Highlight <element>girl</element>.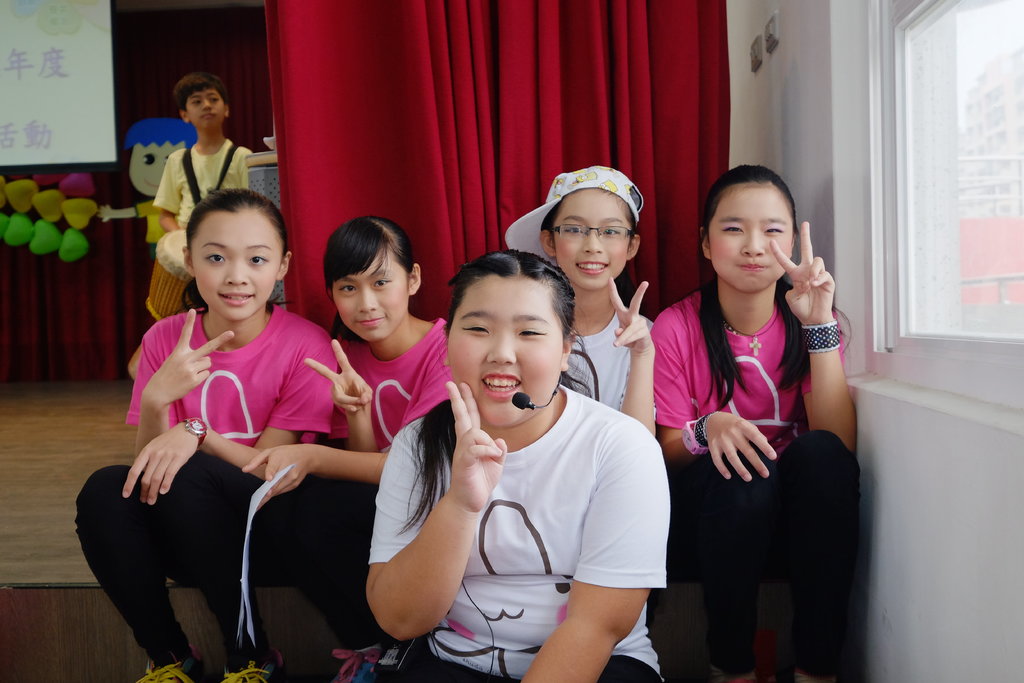
Highlighted region: x1=651, y1=168, x2=858, y2=682.
